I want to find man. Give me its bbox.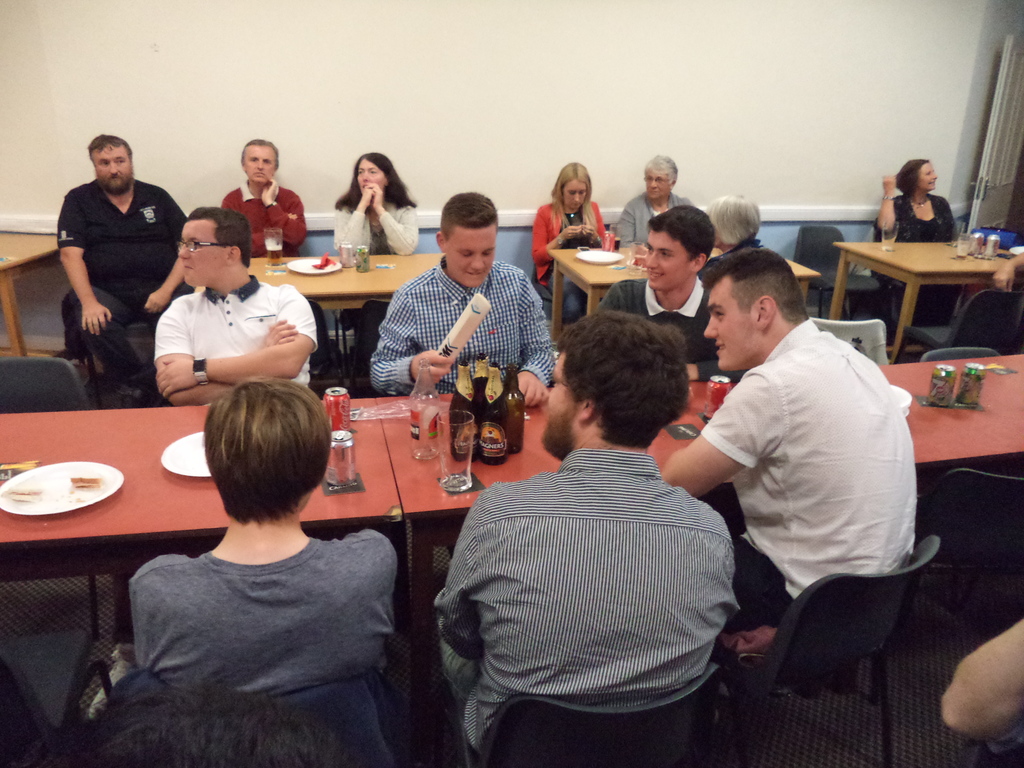
detection(657, 244, 918, 633).
